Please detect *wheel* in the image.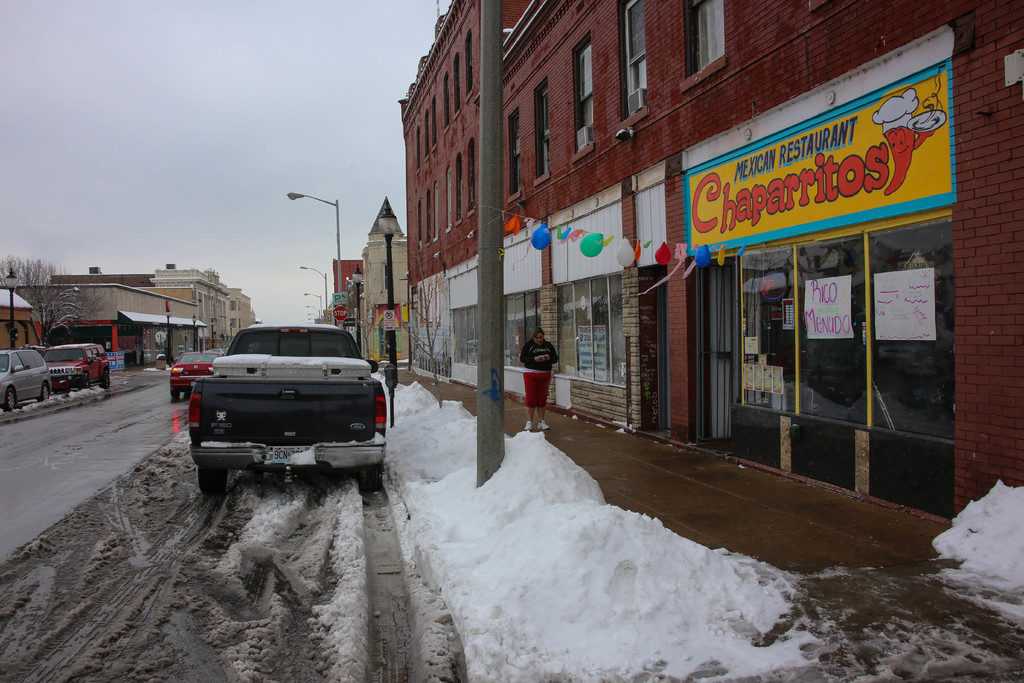
box(179, 388, 189, 400).
